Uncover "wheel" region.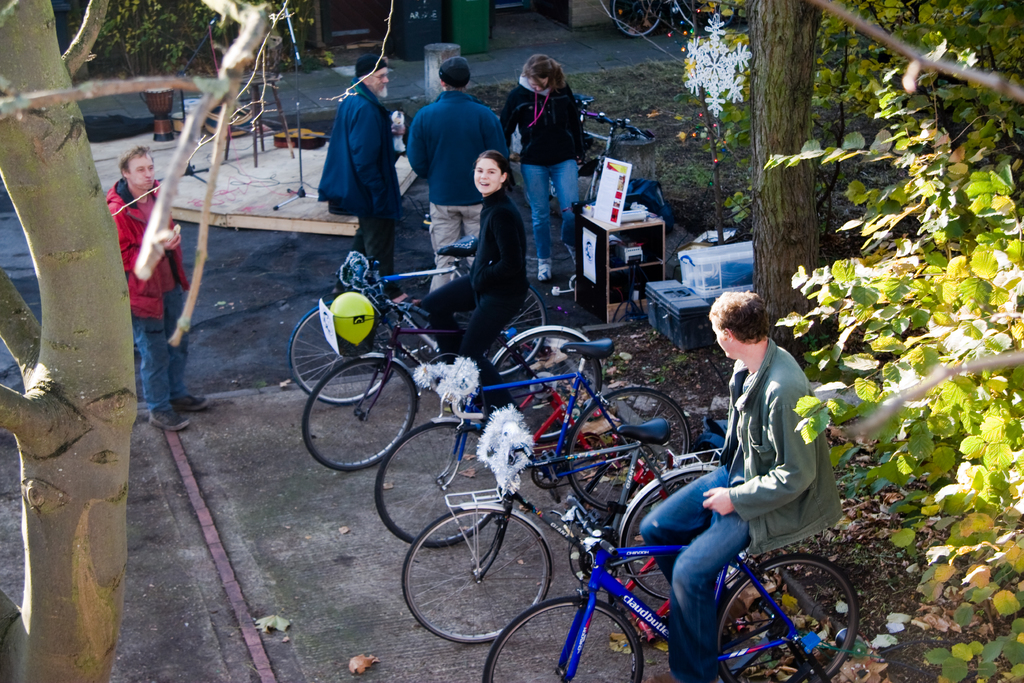
Uncovered: left=685, top=0, right=737, bottom=29.
